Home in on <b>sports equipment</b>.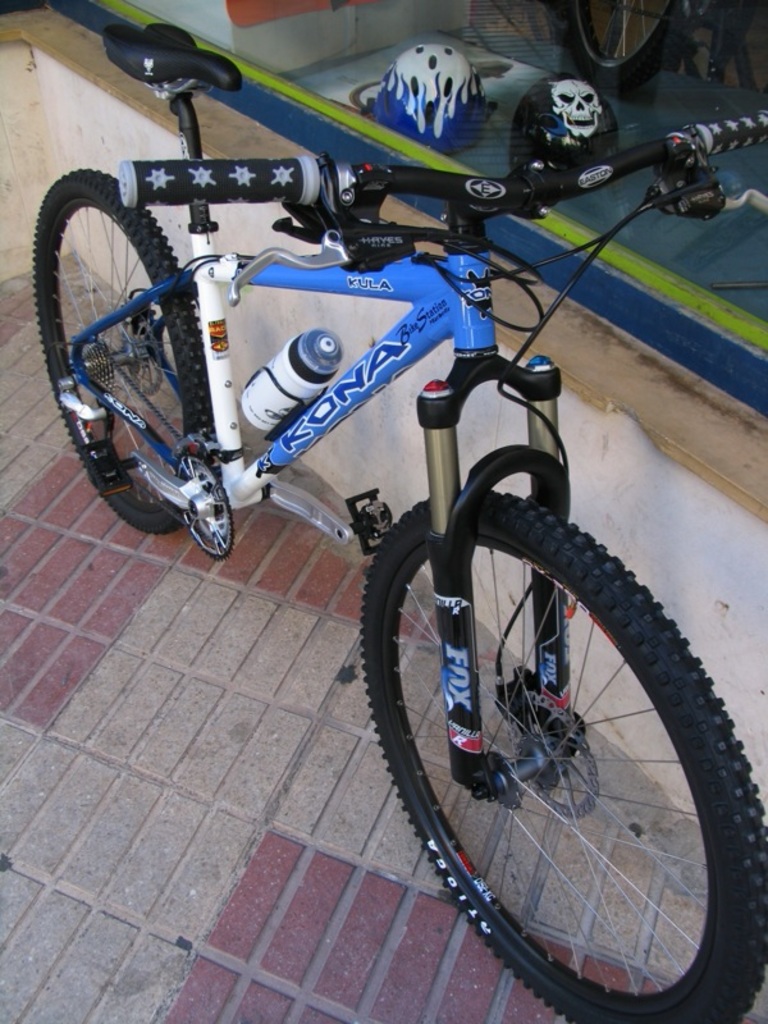
Homed in at {"x1": 561, "y1": 0, "x2": 708, "y2": 95}.
